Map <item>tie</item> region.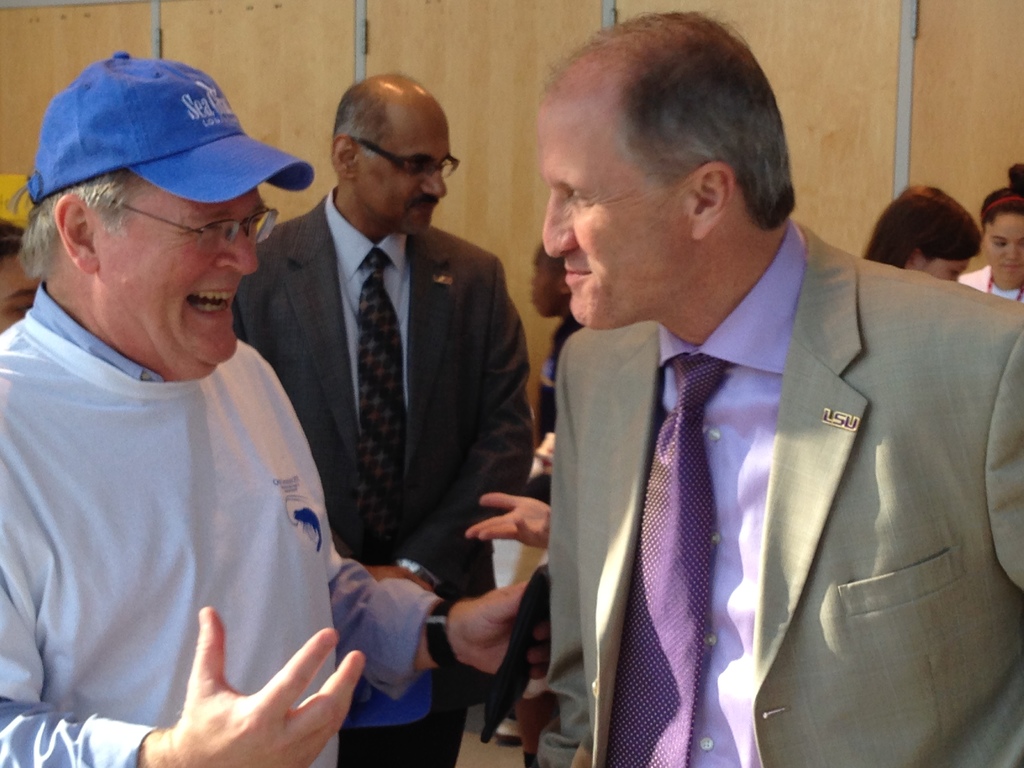
Mapped to <bbox>356, 242, 408, 559</bbox>.
